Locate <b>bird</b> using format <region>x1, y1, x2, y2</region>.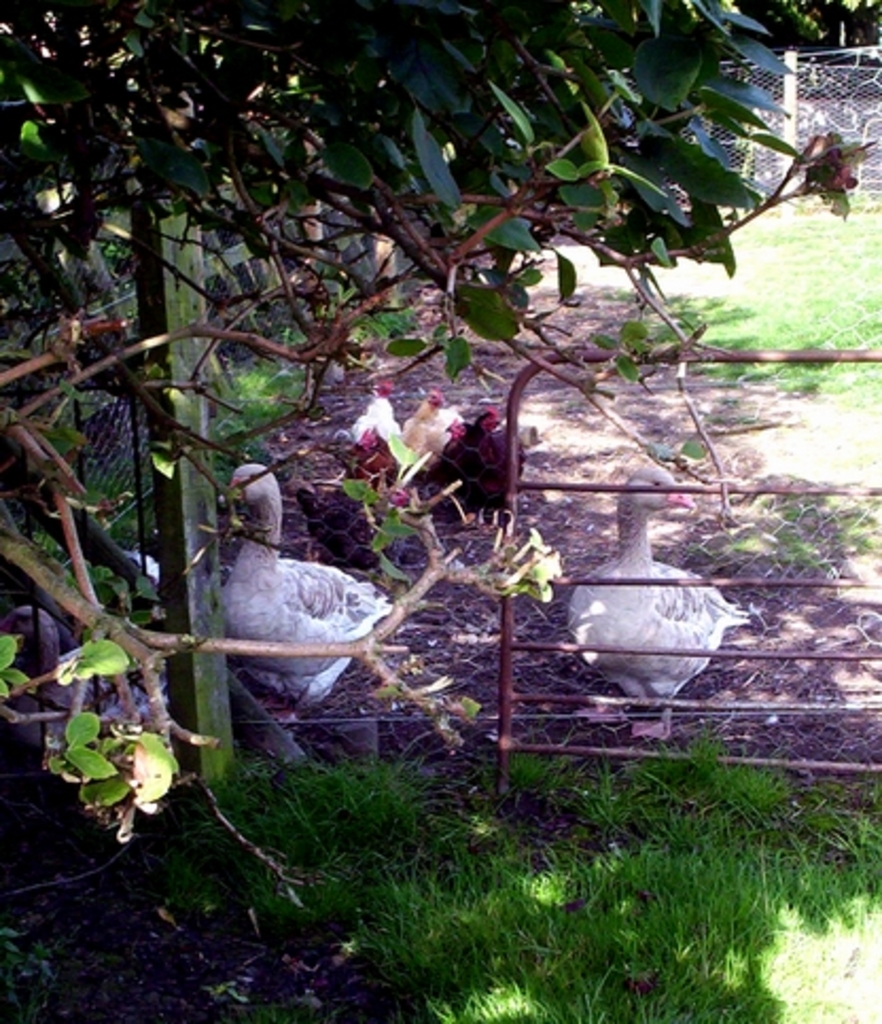
<region>564, 464, 755, 748</region>.
